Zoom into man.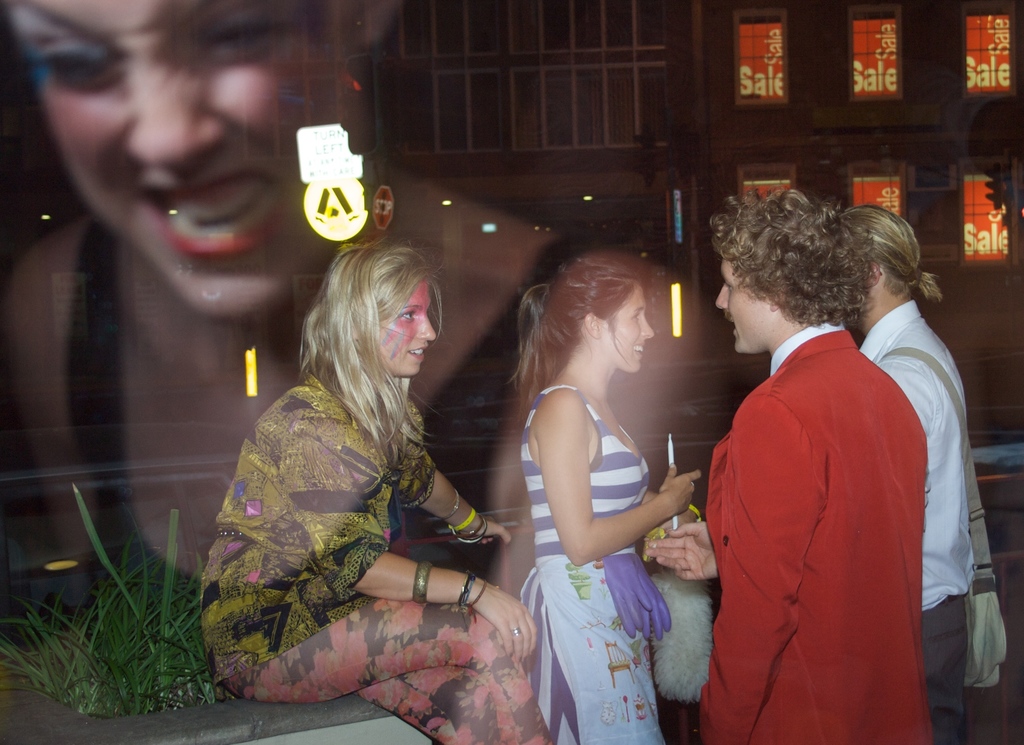
Zoom target: {"left": 851, "top": 198, "right": 975, "bottom": 744}.
